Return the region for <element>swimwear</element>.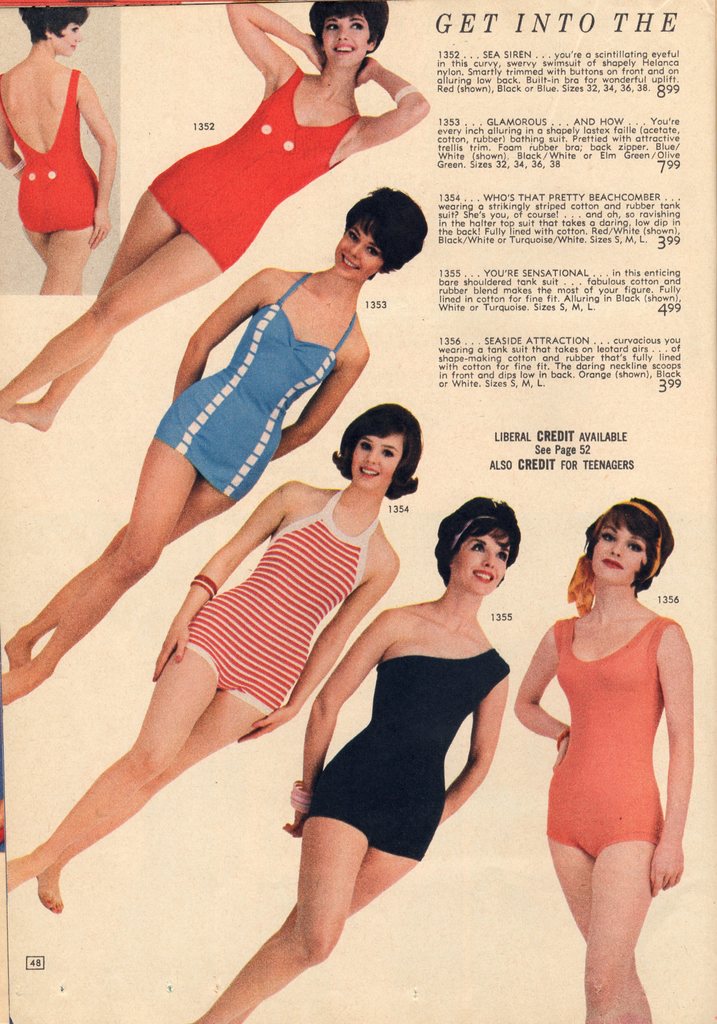
left=545, top=607, right=705, bottom=860.
